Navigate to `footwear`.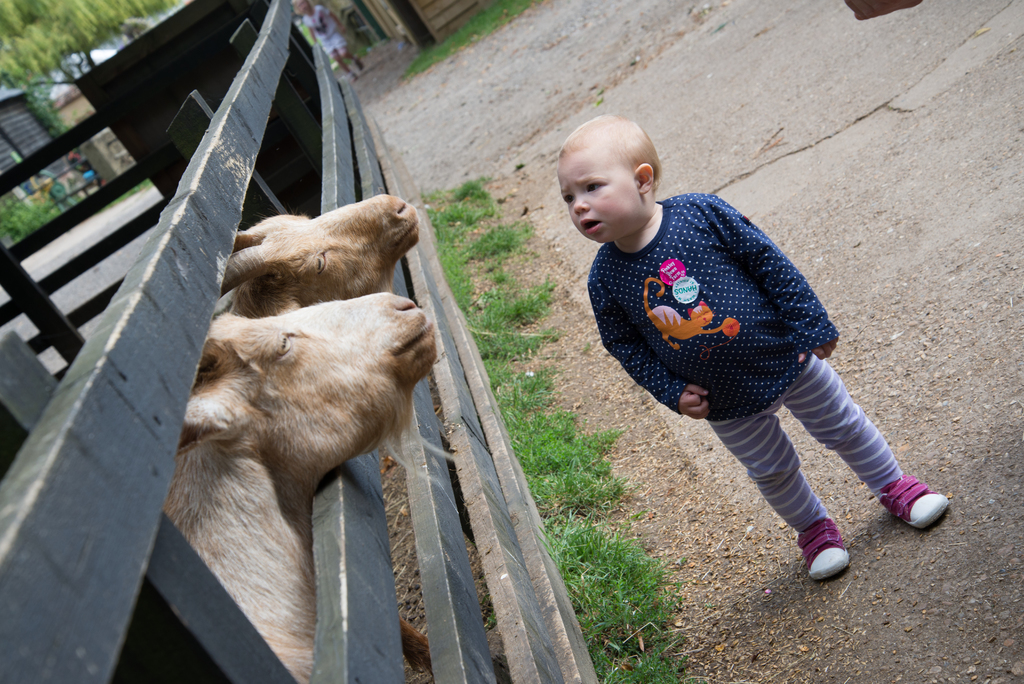
Navigation target: locate(796, 516, 852, 580).
